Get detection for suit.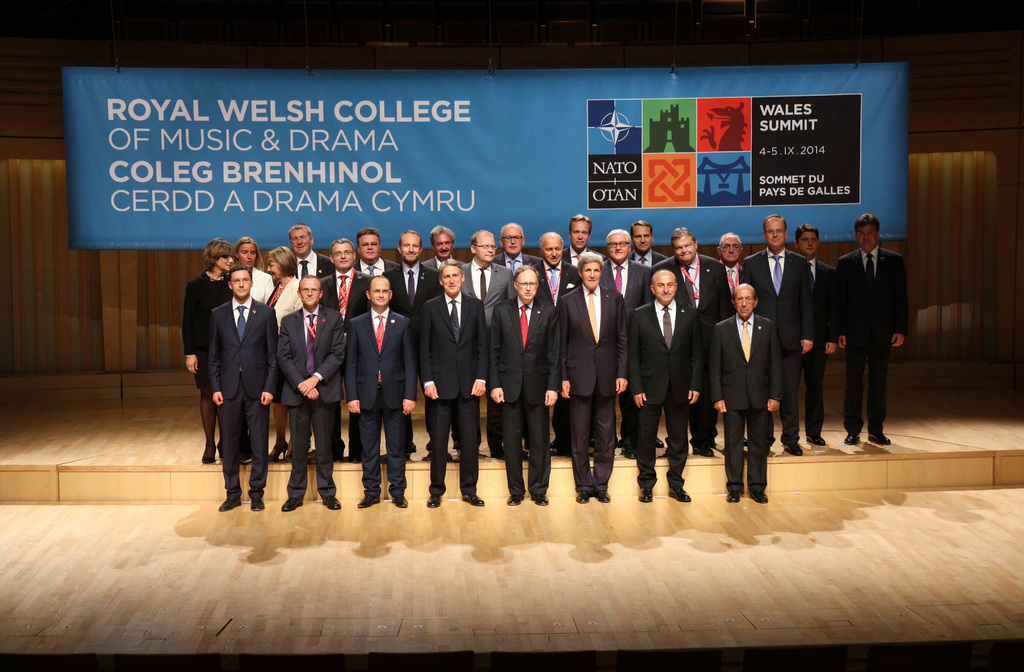
Detection: bbox(383, 260, 448, 450).
